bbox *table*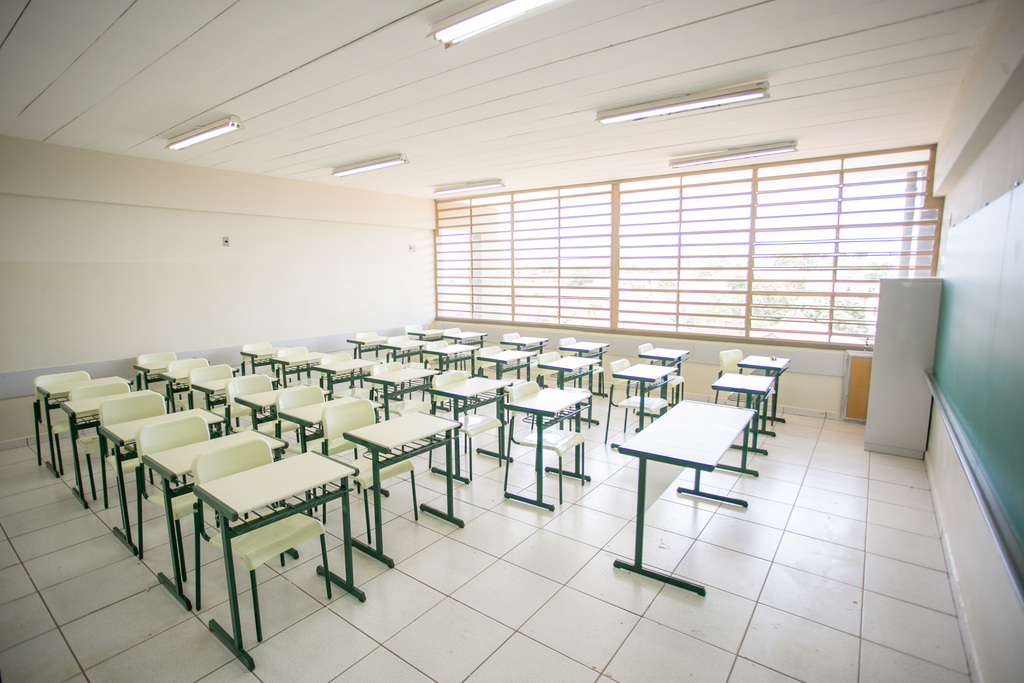
{"left": 641, "top": 349, "right": 683, "bottom": 406}
